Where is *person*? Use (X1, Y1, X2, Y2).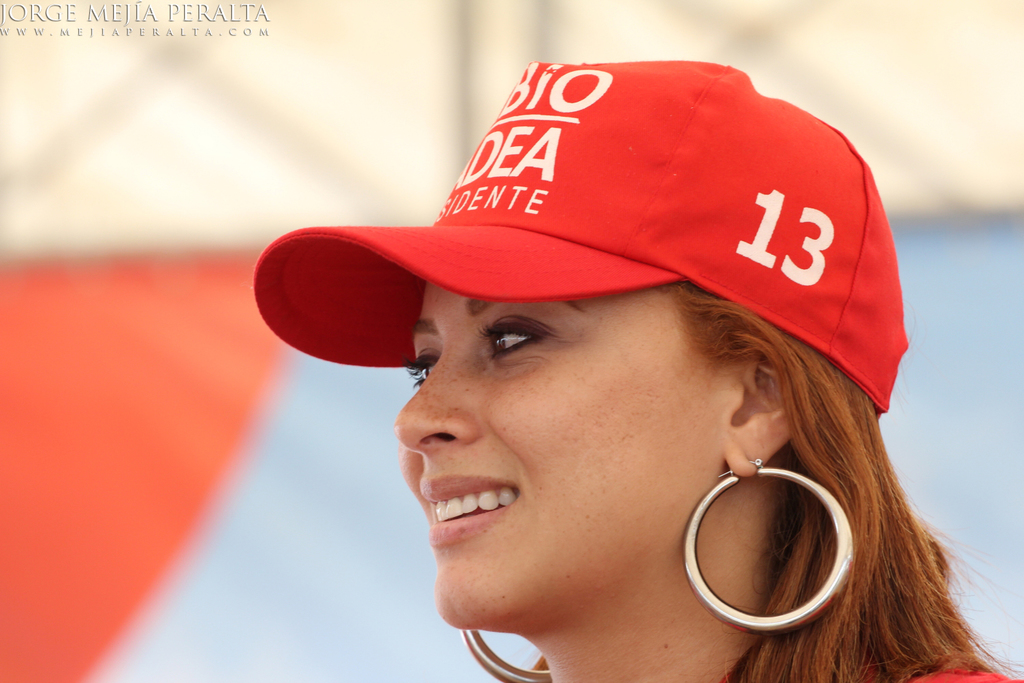
(258, 60, 1023, 682).
